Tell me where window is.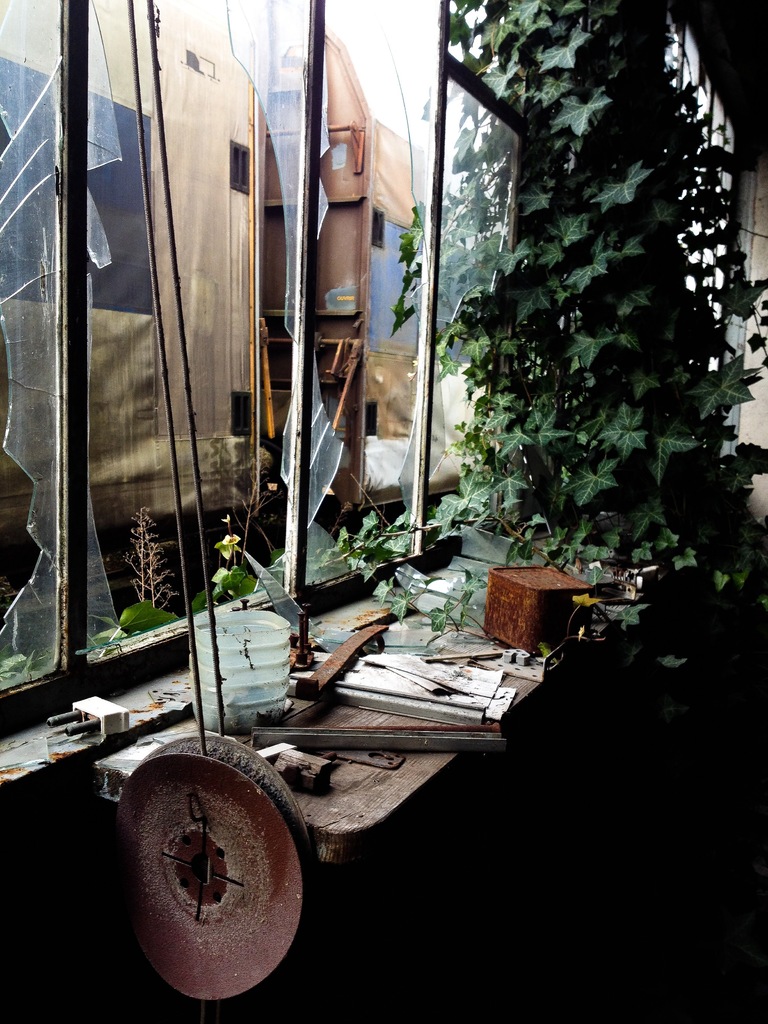
window is at 0, 0, 532, 730.
